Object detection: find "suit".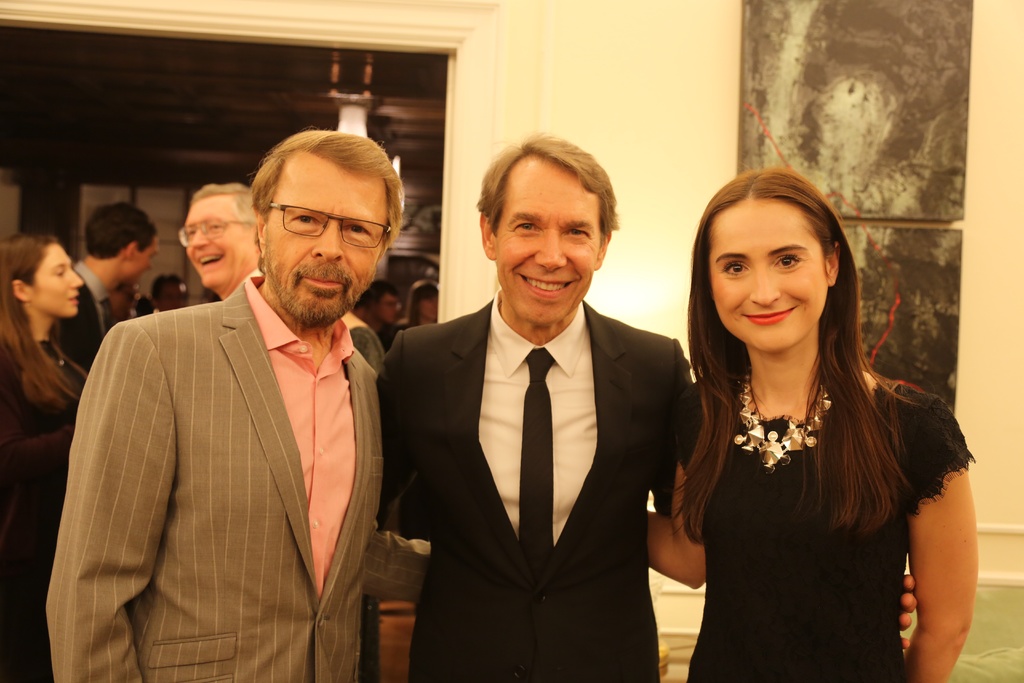
<bbox>372, 286, 700, 682</bbox>.
